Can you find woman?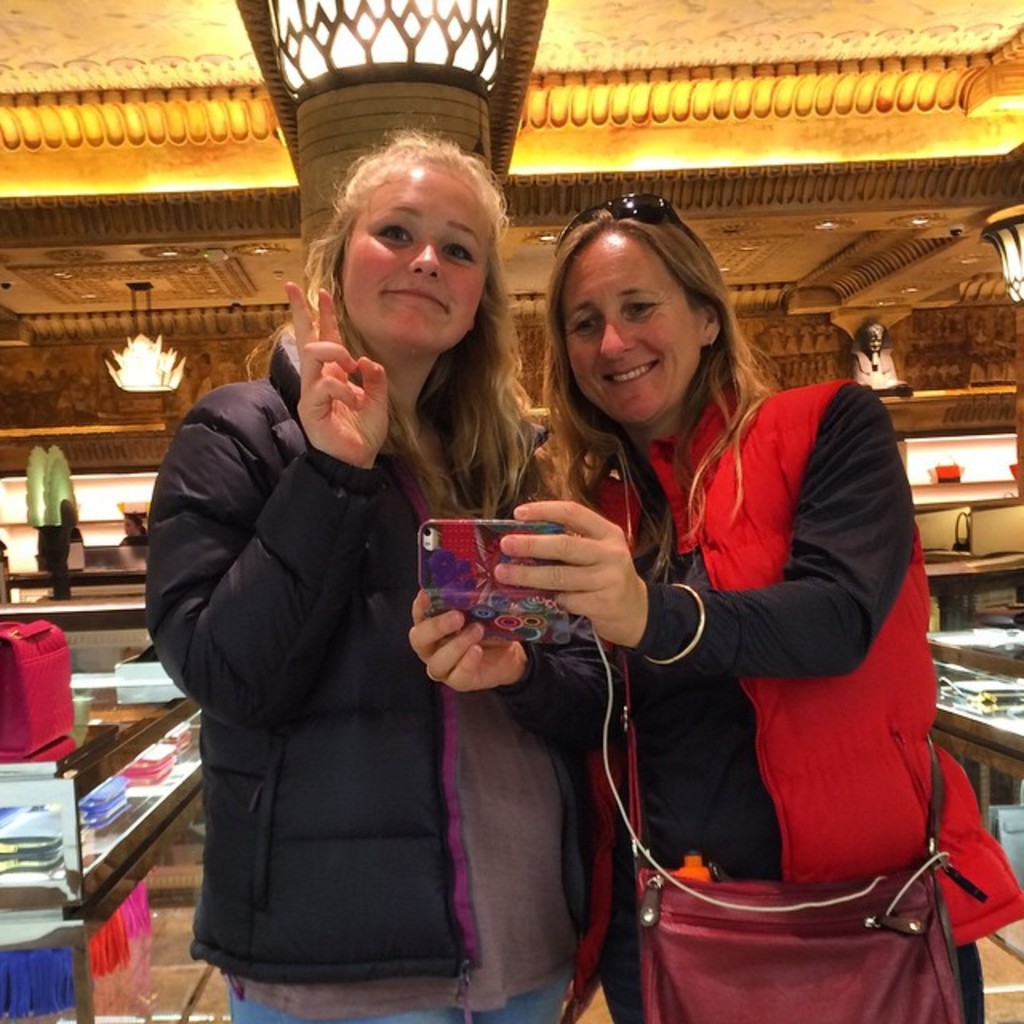
Yes, bounding box: bbox(408, 192, 1022, 1022).
